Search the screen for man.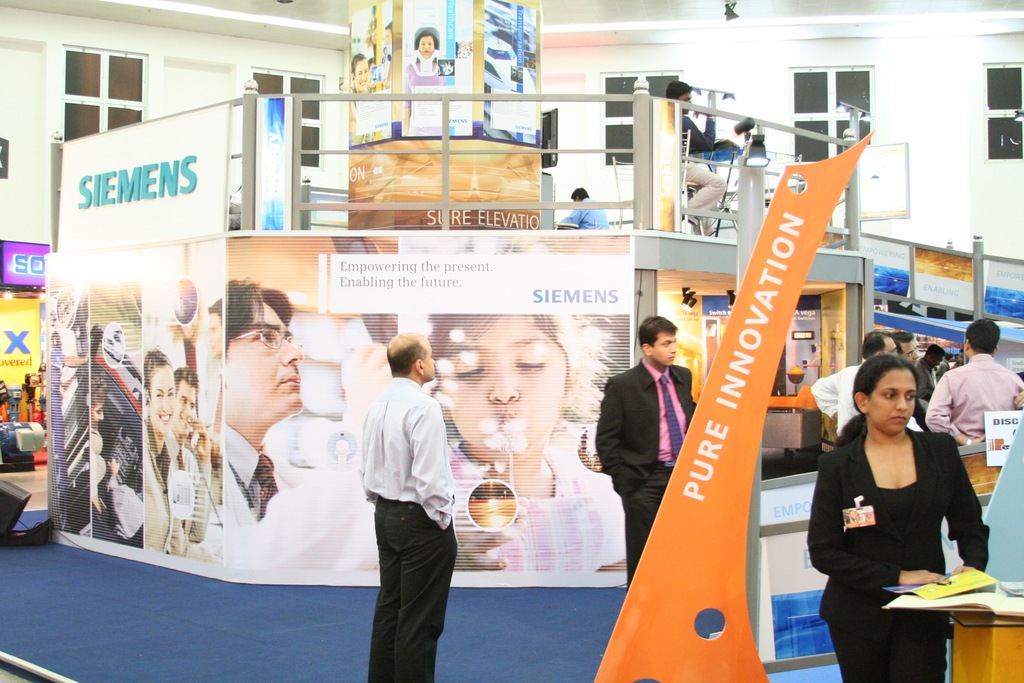
Found at locate(592, 317, 709, 602).
